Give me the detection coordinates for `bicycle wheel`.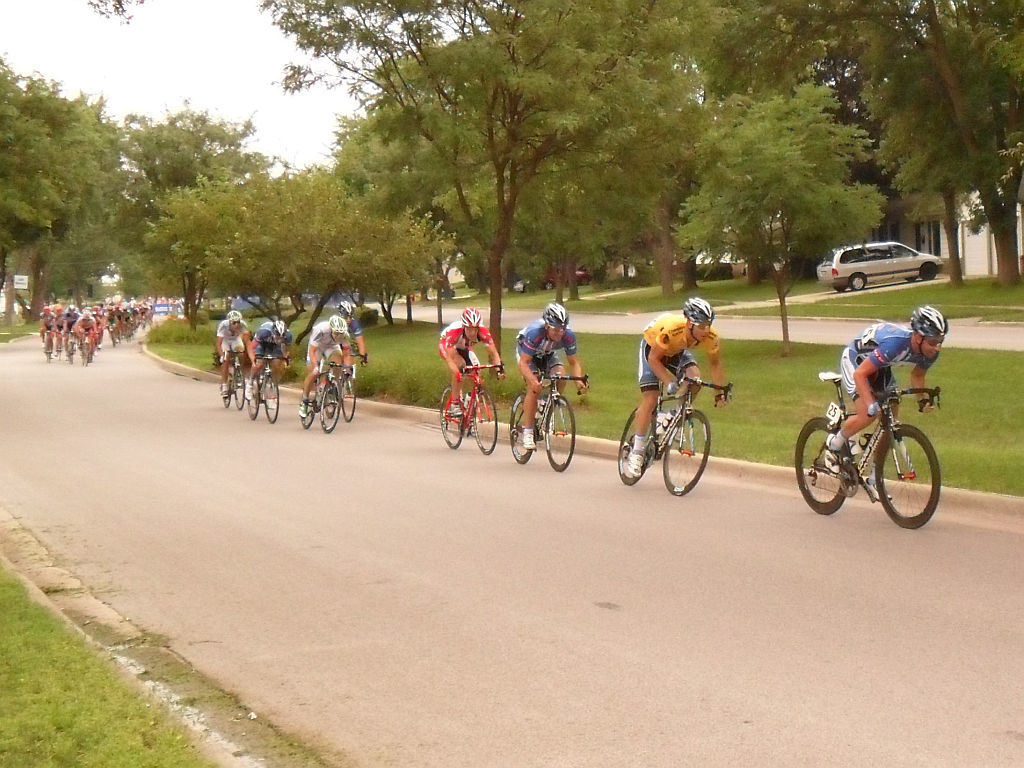
[x1=439, y1=389, x2=465, y2=445].
